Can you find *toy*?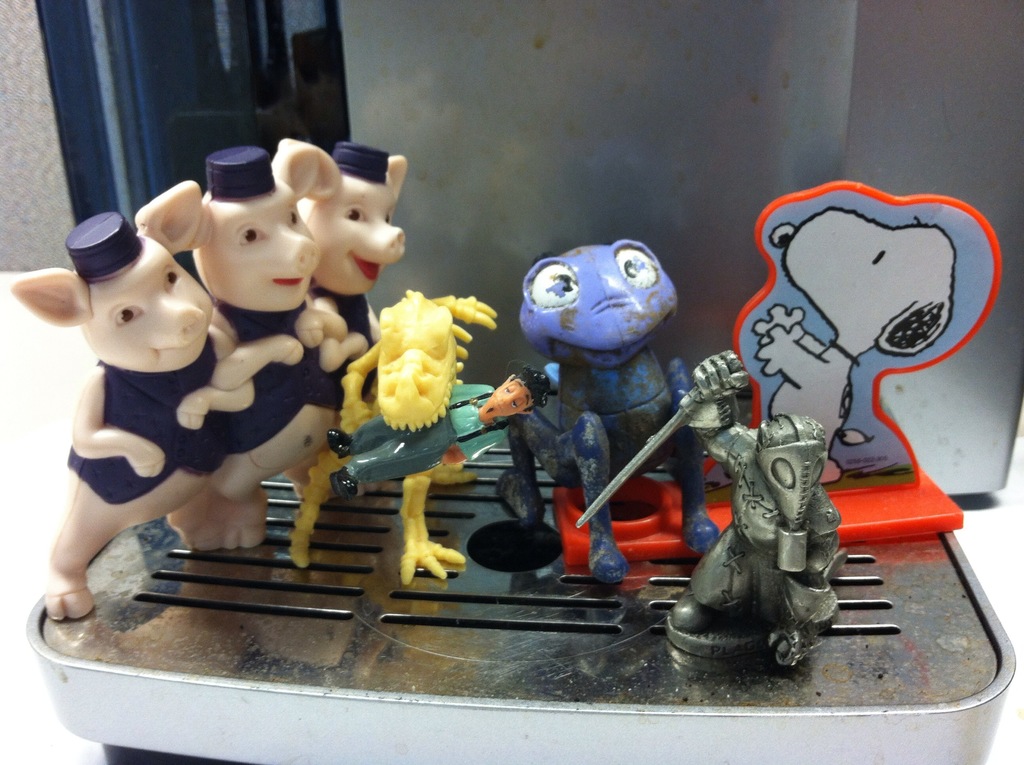
Yes, bounding box: bbox=(717, 177, 1007, 478).
